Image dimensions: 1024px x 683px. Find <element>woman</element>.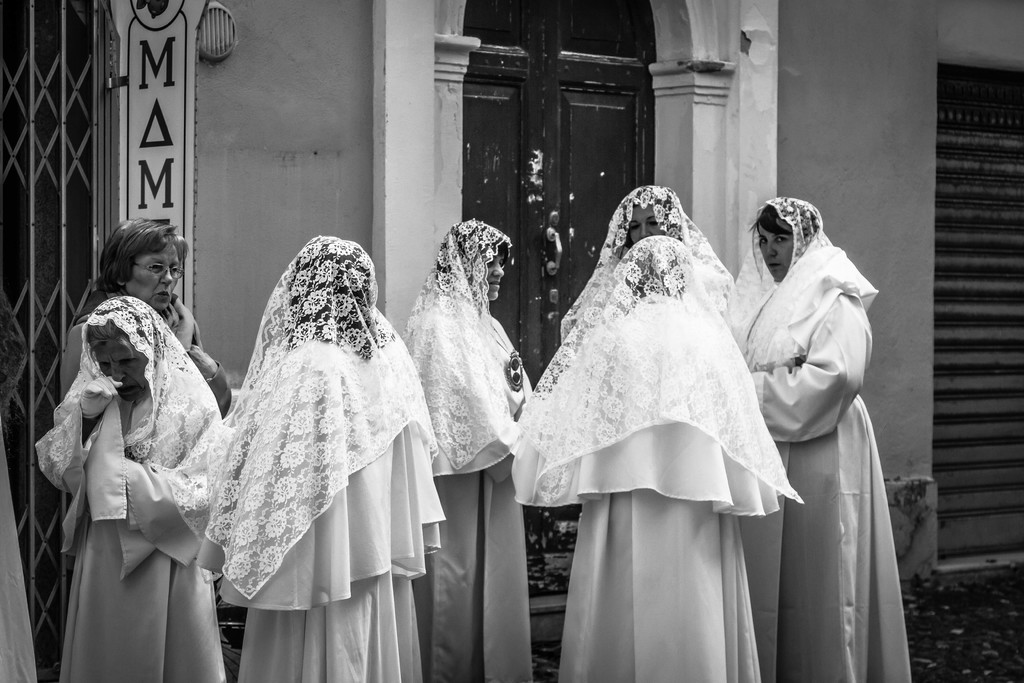
[x1=731, y1=193, x2=916, y2=682].
